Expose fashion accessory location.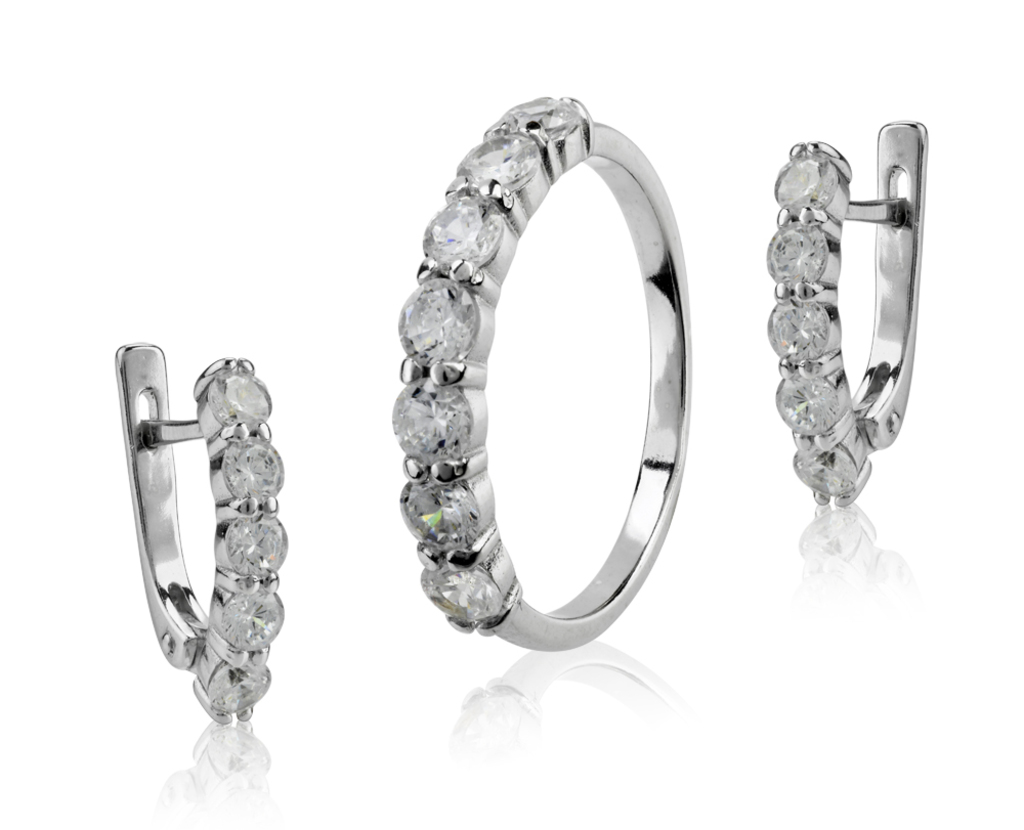
Exposed at (left=774, top=123, right=923, bottom=508).
